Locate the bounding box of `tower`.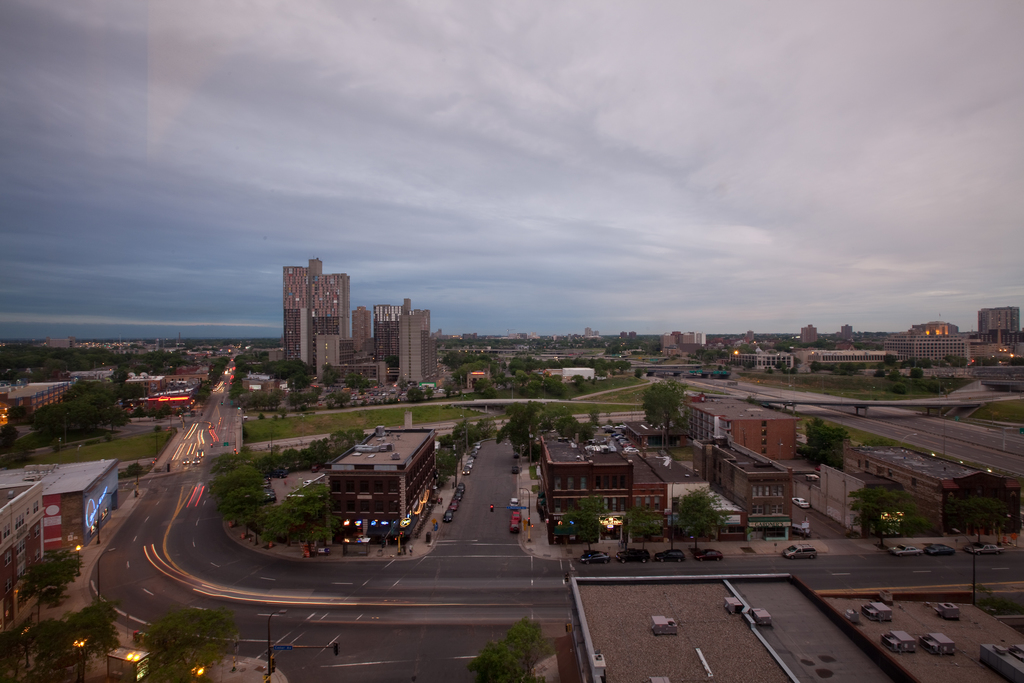
Bounding box: [285, 254, 351, 384].
